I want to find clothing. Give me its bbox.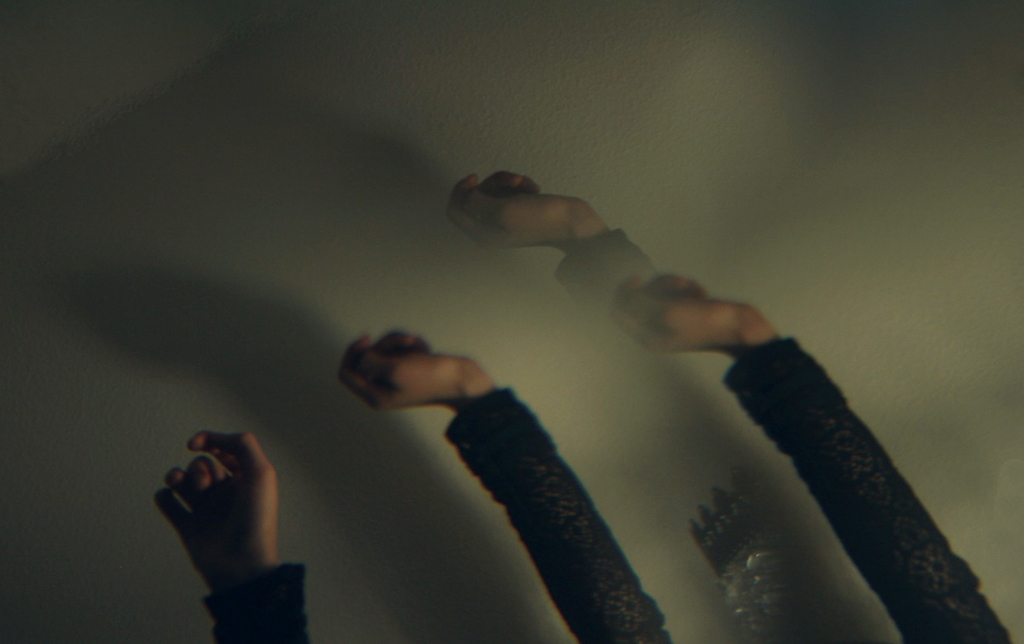
428:379:671:643.
